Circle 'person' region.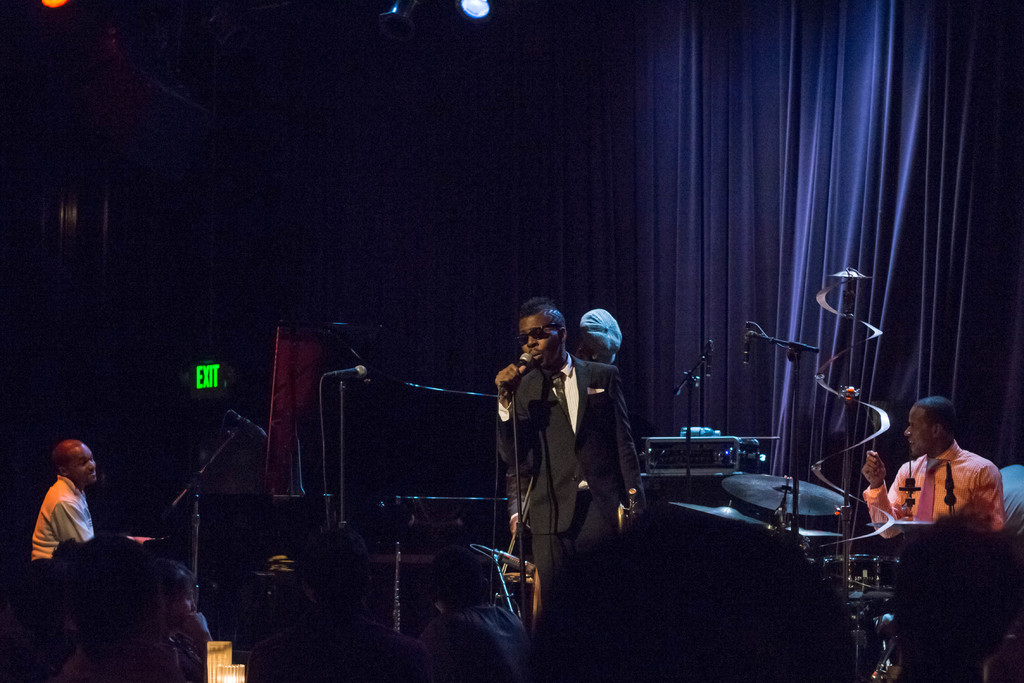
Region: [887, 506, 1023, 682].
